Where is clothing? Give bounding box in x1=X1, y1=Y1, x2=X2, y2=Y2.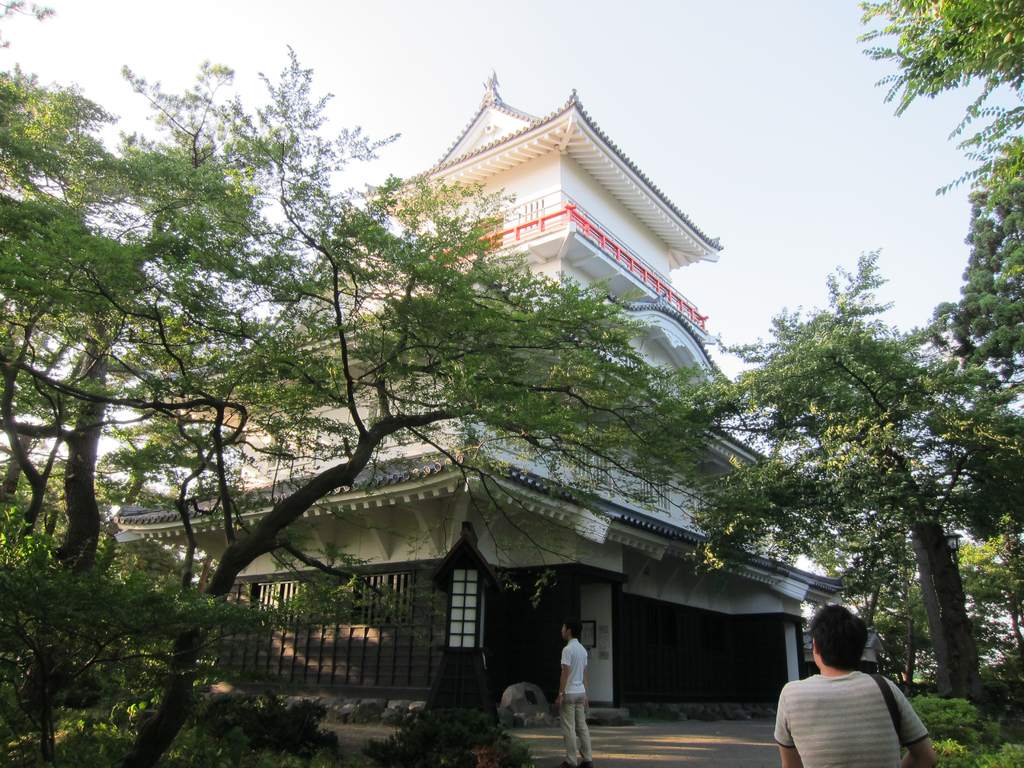
x1=775, y1=673, x2=929, y2=767.
